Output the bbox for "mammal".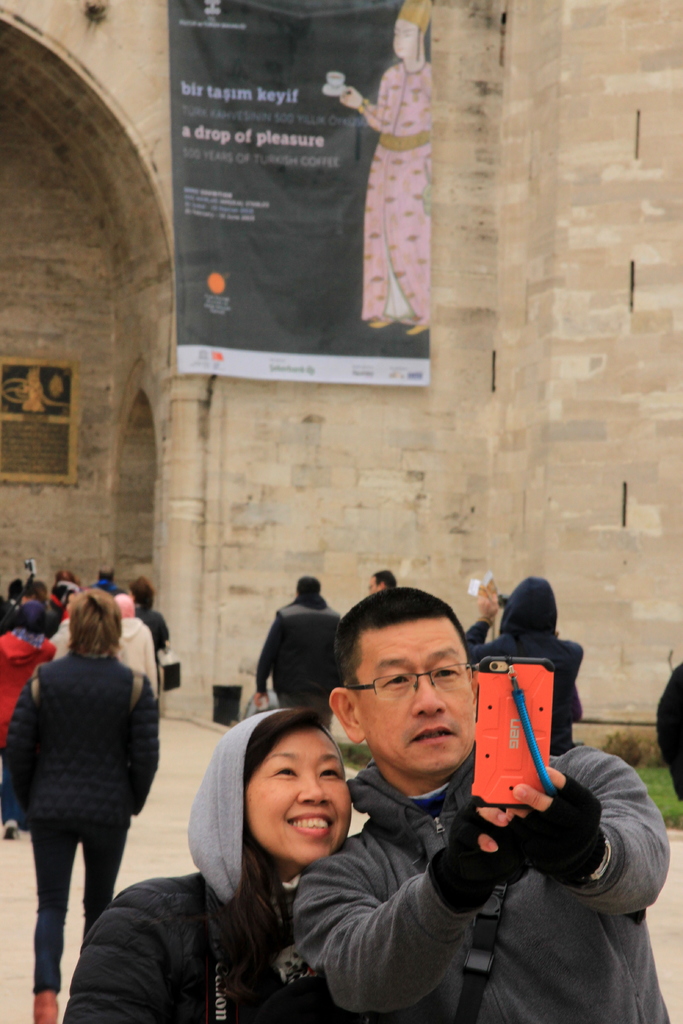
(x1=654, y1=666, x2=682, y2=796).
